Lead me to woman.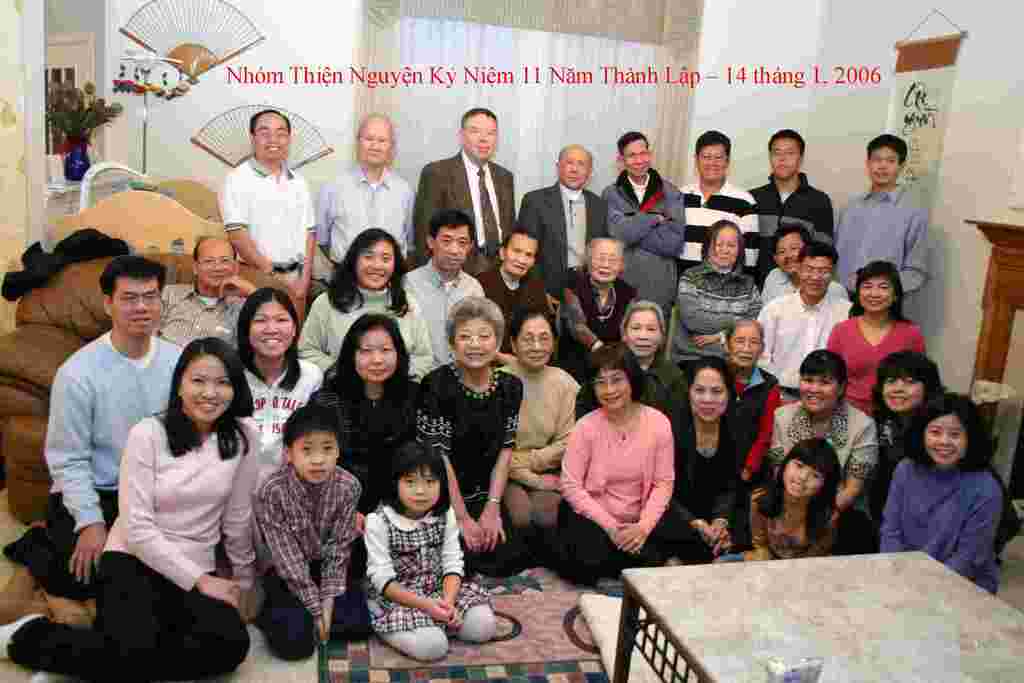
Lead to bbox=(714, 317, 780, 488).
